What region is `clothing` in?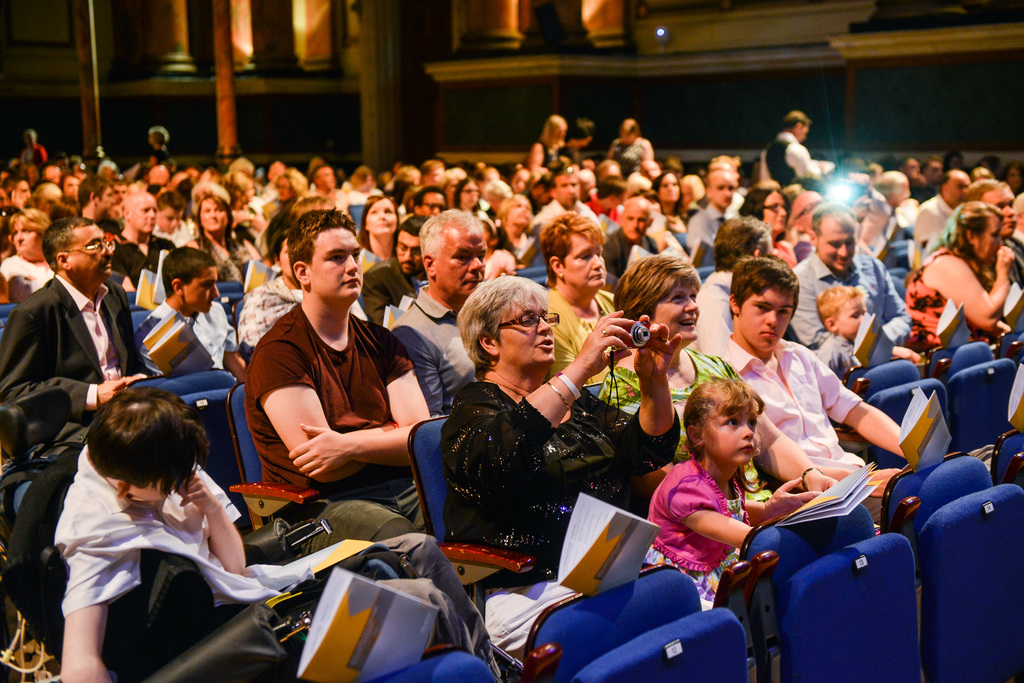
left=134, top=300, right=240, bottom=381.
